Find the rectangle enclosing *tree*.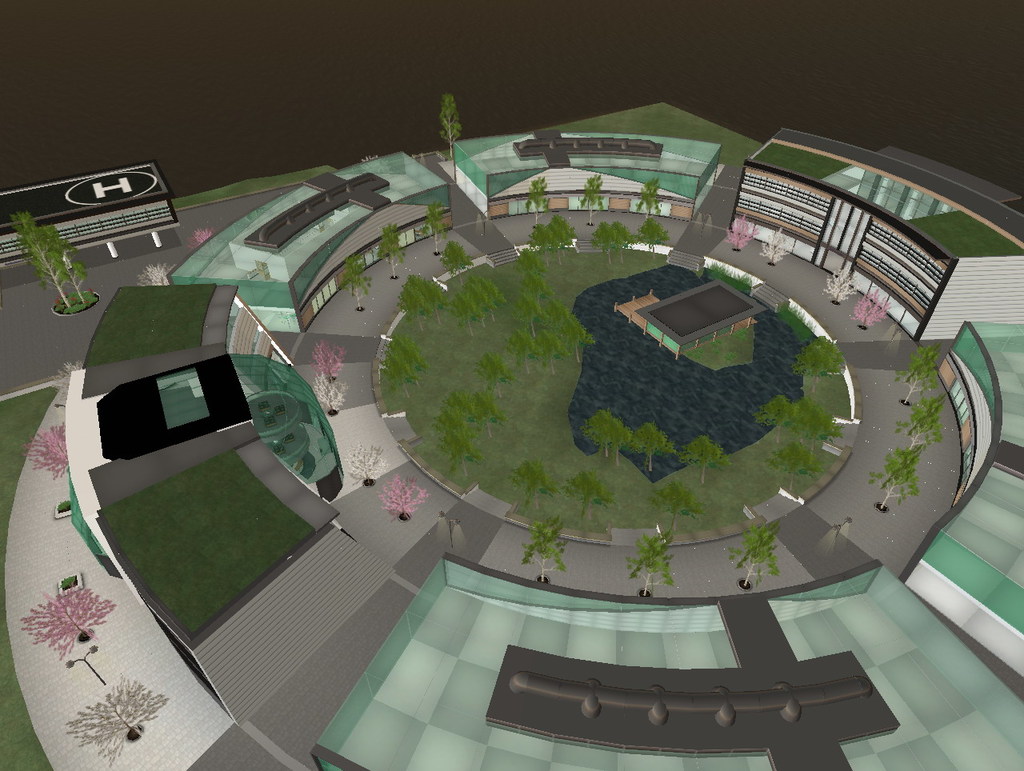
locate(384, 329, 418, 401).
